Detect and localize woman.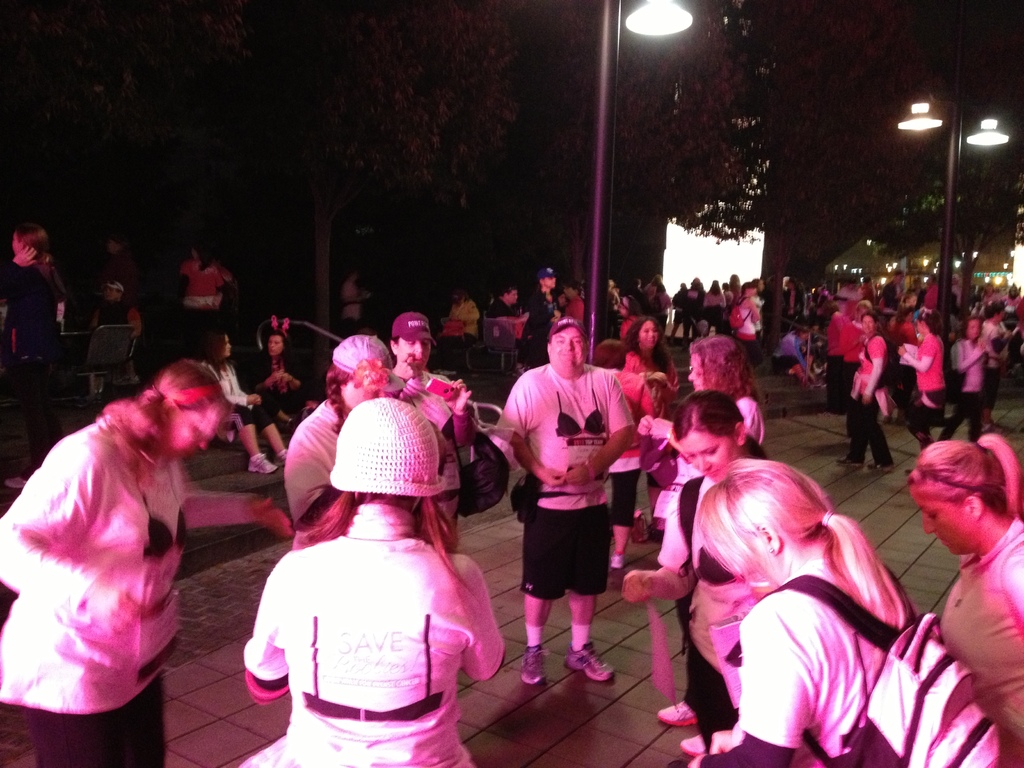
Localized at x1=753, y1=275, x2=765, y2=335.
